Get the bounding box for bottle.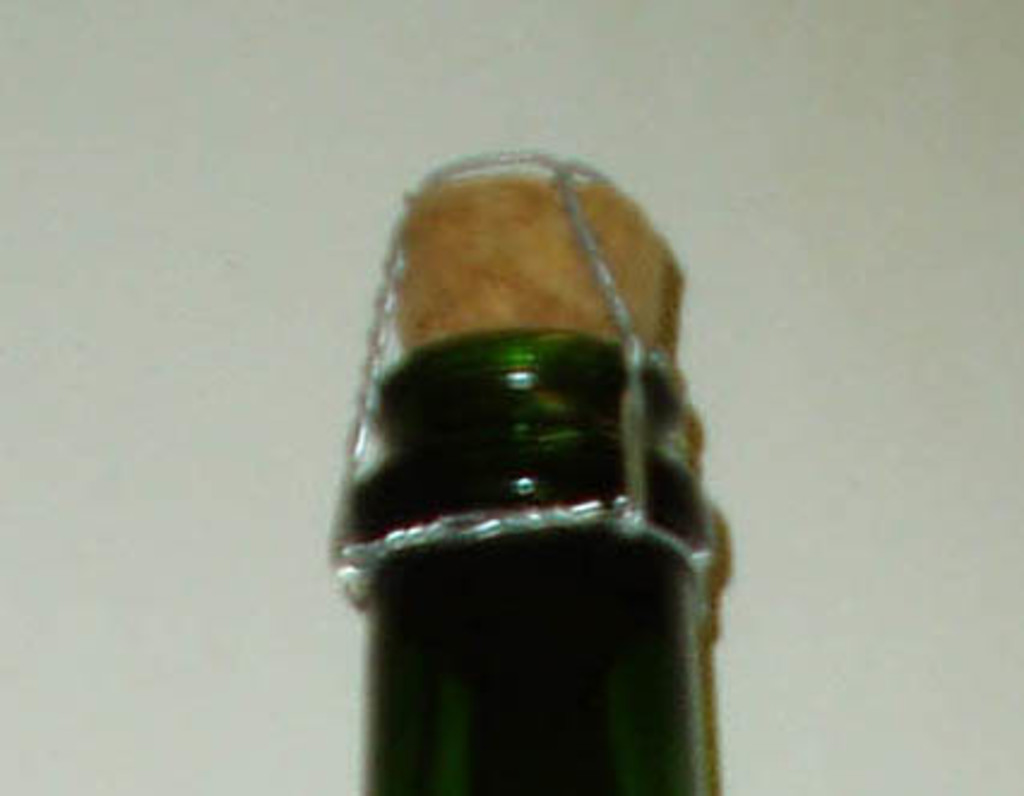
crop(310, 142, 757, 794).
